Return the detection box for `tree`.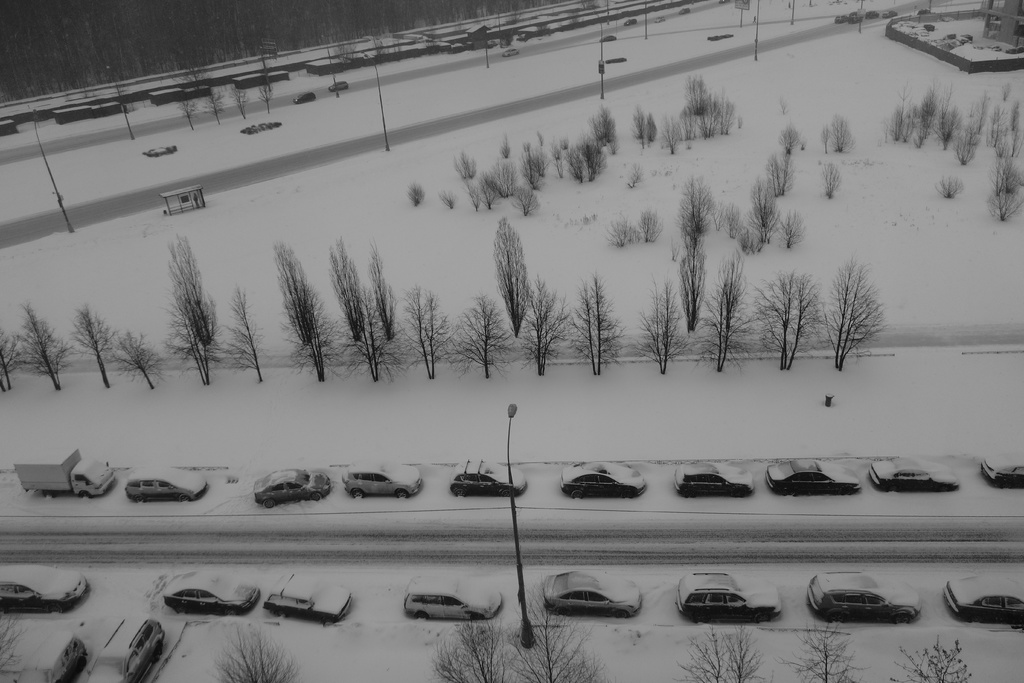
l=0, t=336, r=20, b=397.
